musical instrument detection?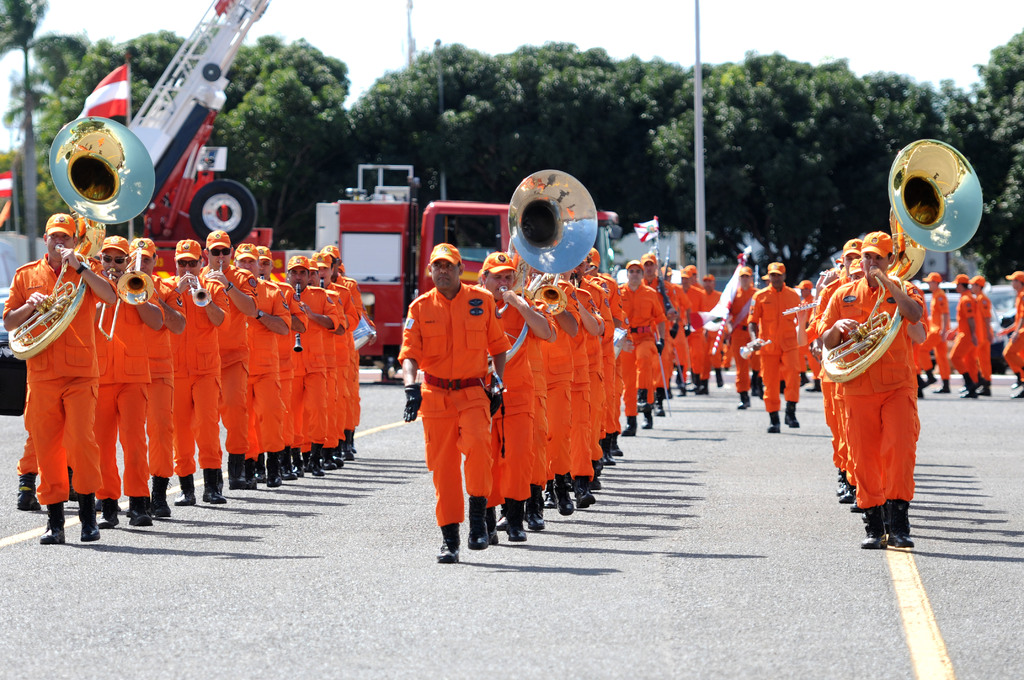
[left=181, top=263, right=225, bottom=314]
